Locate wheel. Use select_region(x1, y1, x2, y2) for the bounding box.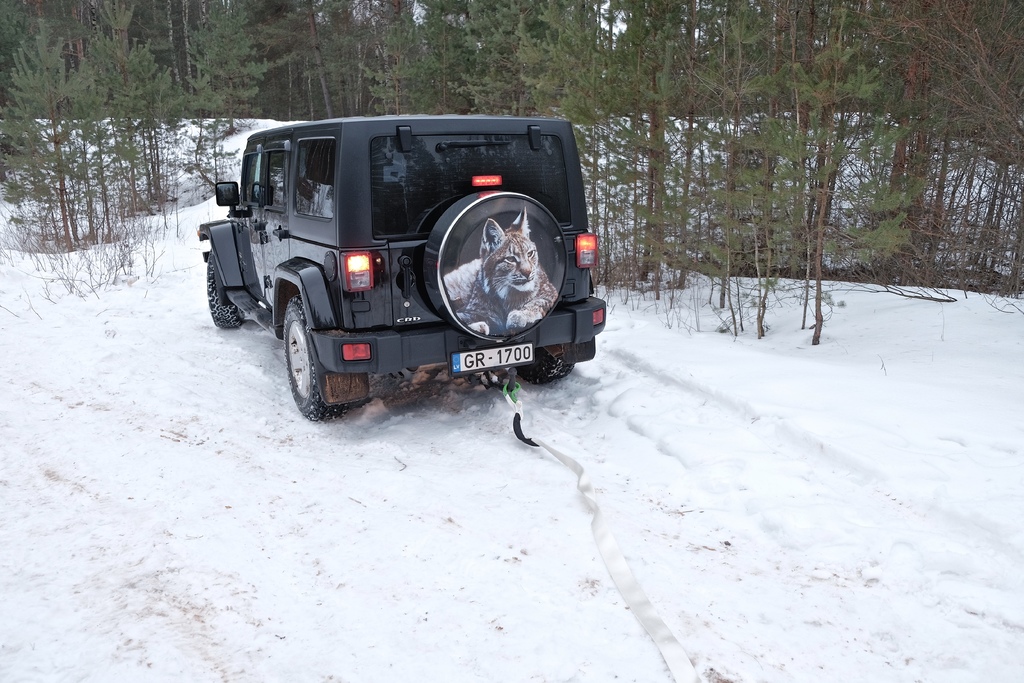
select_region(273, 285, 338, 414).
